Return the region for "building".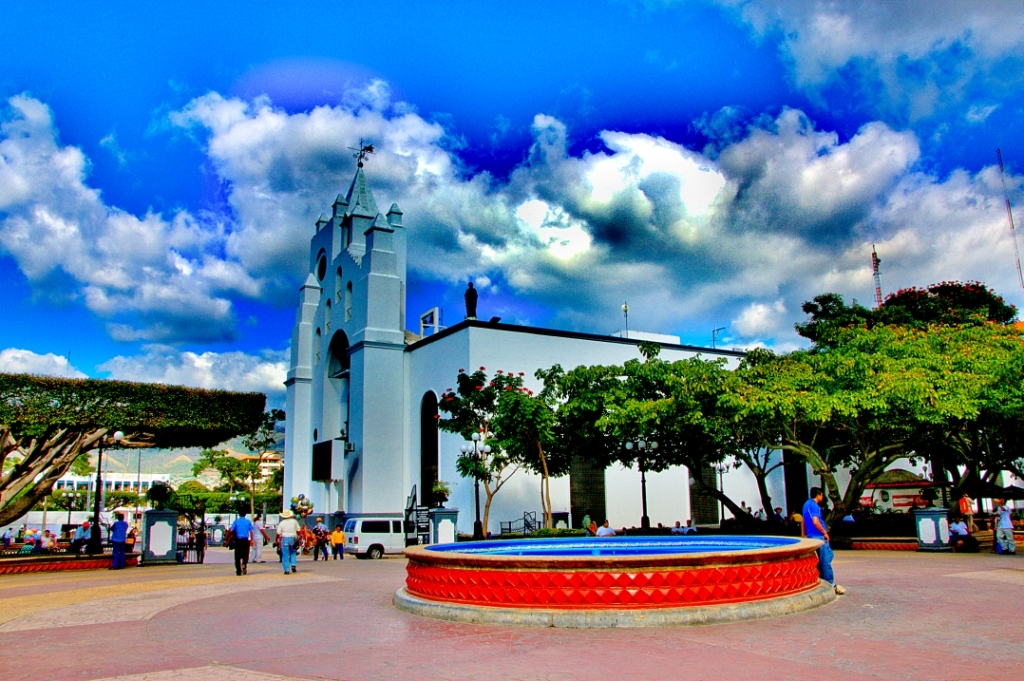
[280,146,815,539].
